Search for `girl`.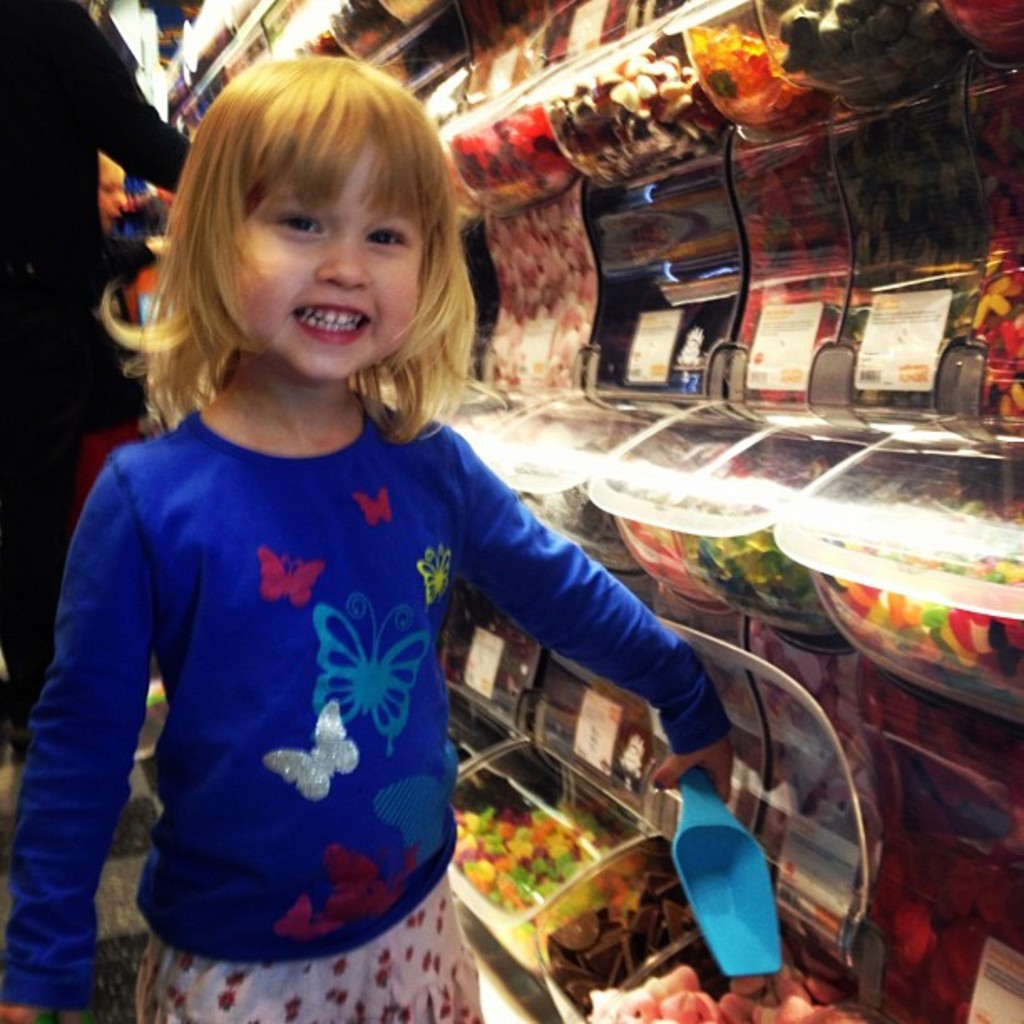
Found at 2:52:735:1019.
